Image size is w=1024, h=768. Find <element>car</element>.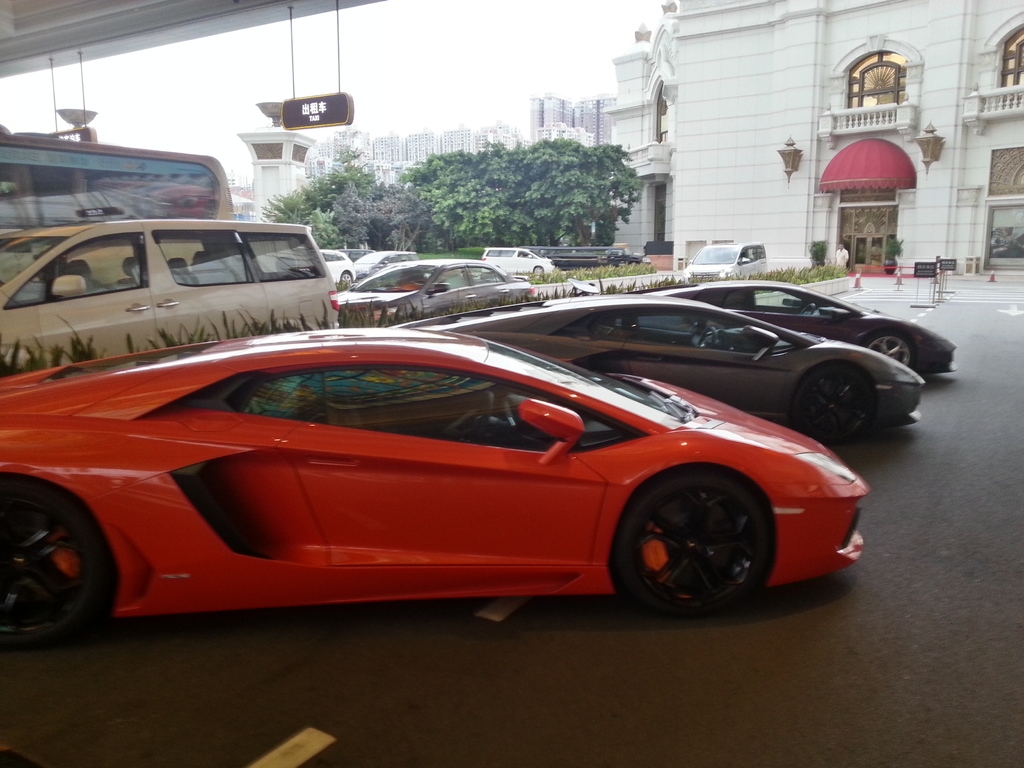
[x1=355, y1=252, x2=415, y2=274].
